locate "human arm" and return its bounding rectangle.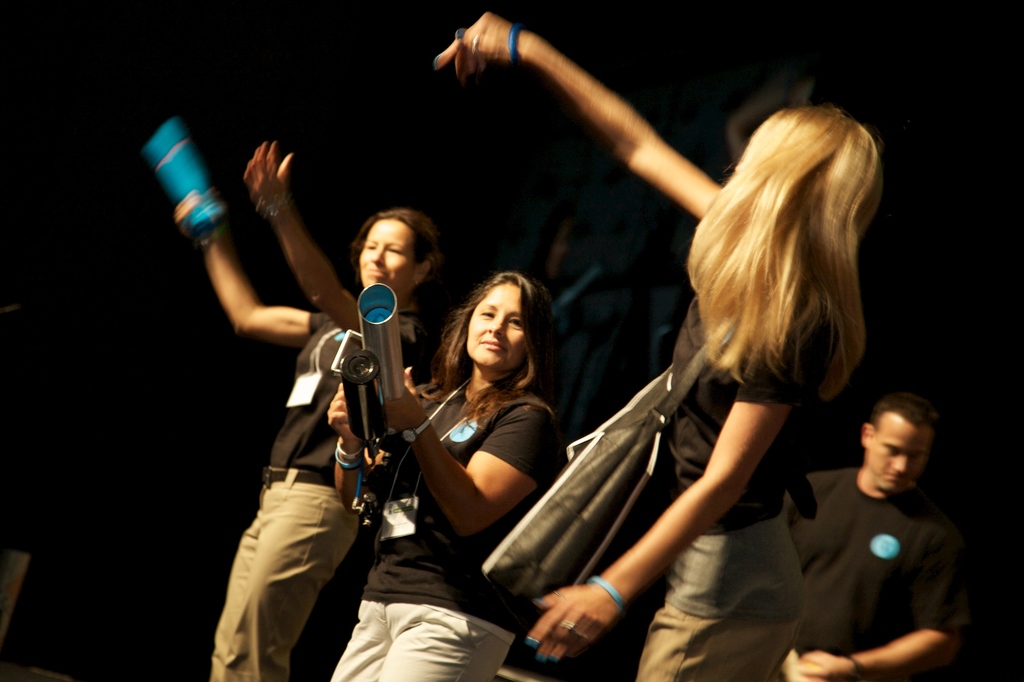
407:400:550:553.
